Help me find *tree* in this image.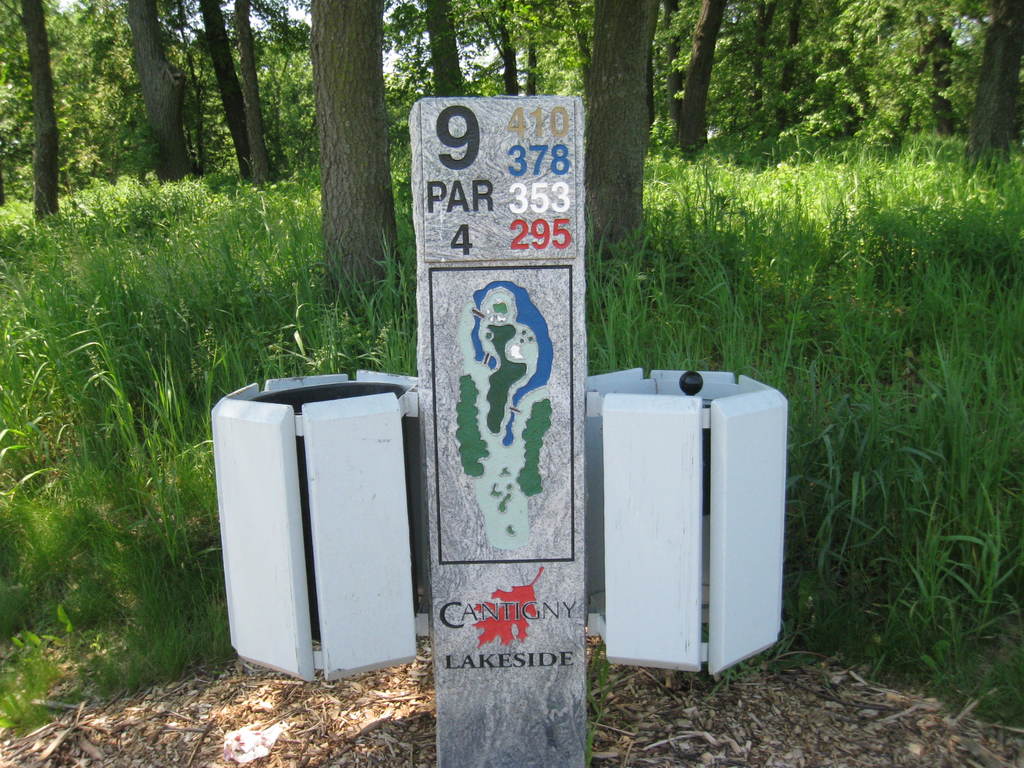
Found it: [left=301, top=0, right=397, bottom=319].
